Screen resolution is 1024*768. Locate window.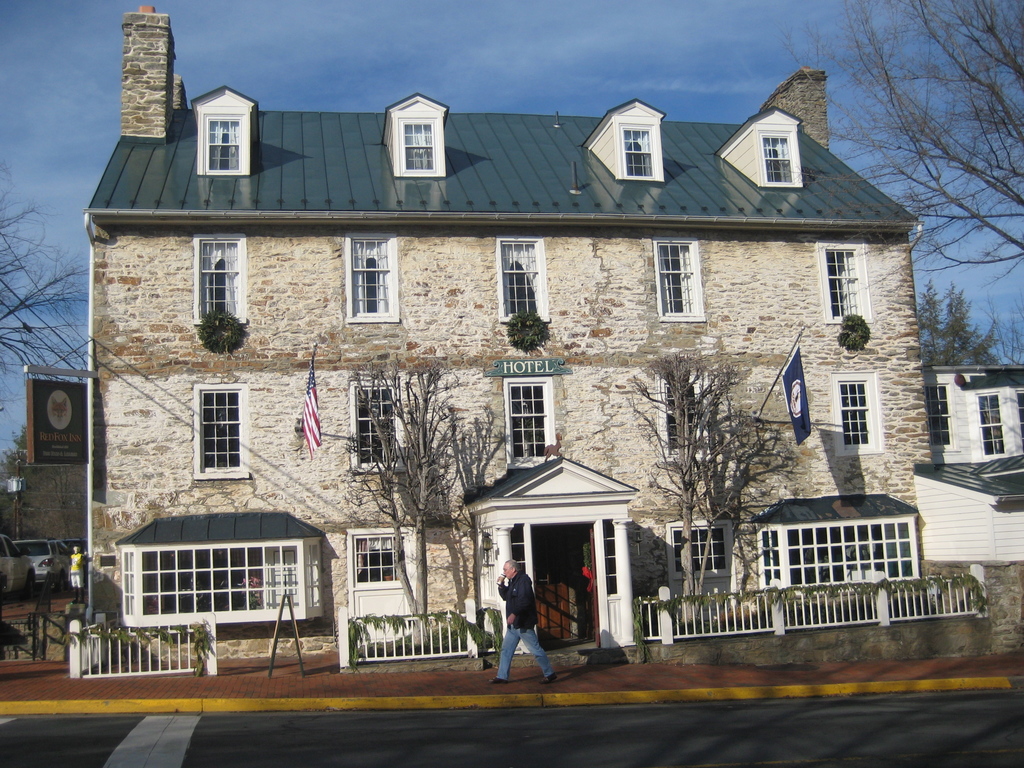
493, 238, 548, 326.
